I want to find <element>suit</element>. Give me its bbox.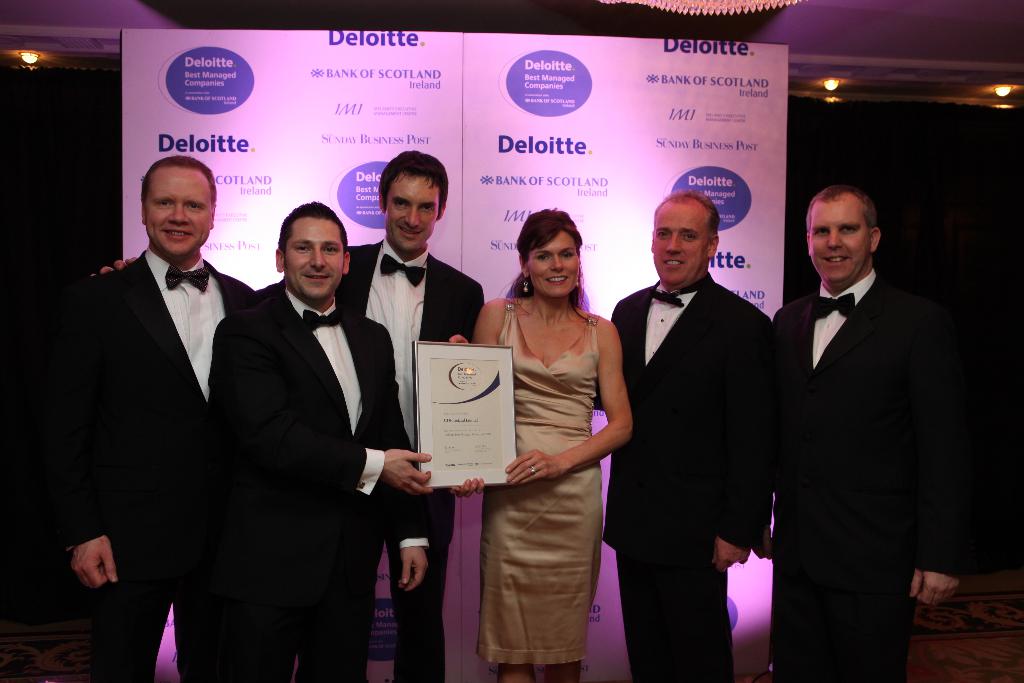
box=[44, 245, 254, 682].
